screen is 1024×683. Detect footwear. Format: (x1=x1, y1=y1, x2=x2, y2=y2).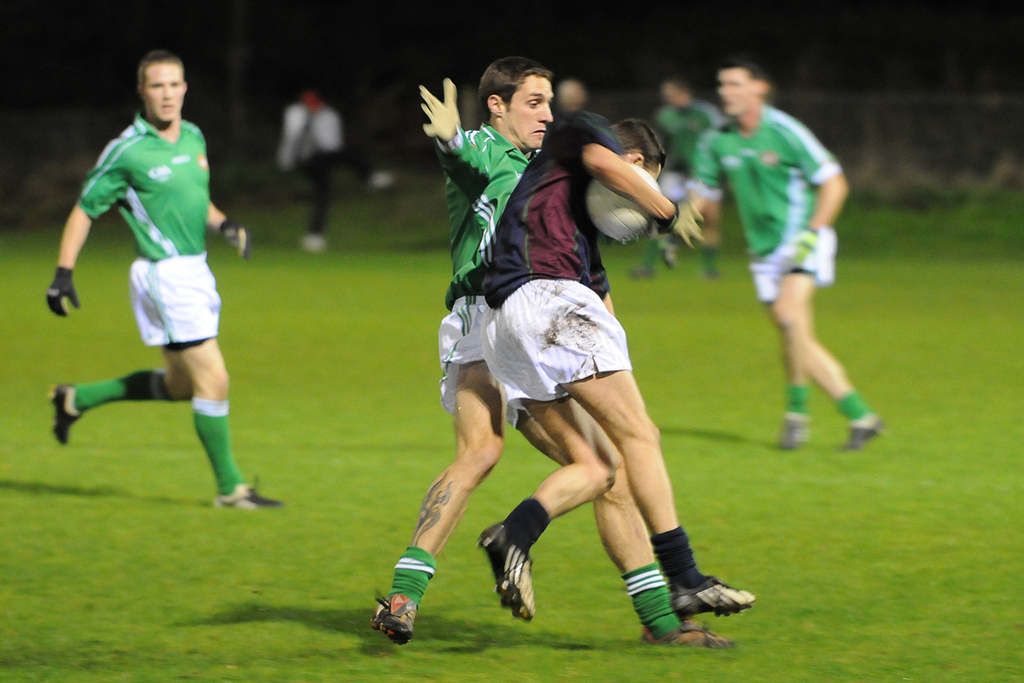
(x1=837, y1=406, x2=888, y2=451).
